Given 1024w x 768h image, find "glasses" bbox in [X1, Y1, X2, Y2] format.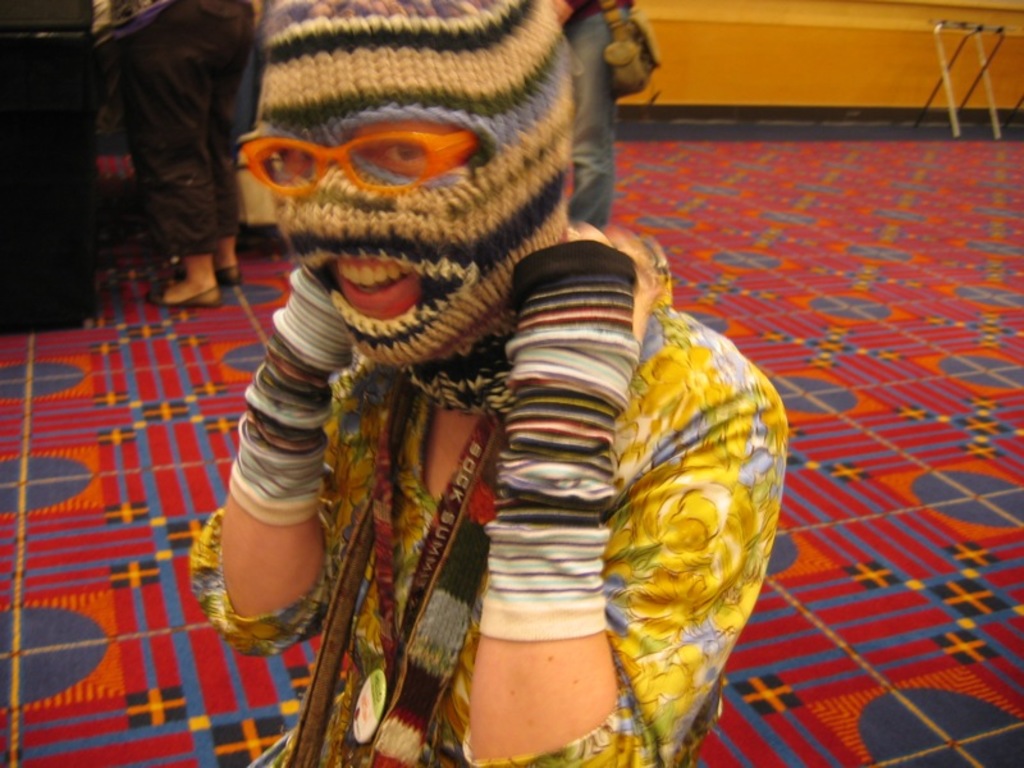
[237, 129, 479, 196].
